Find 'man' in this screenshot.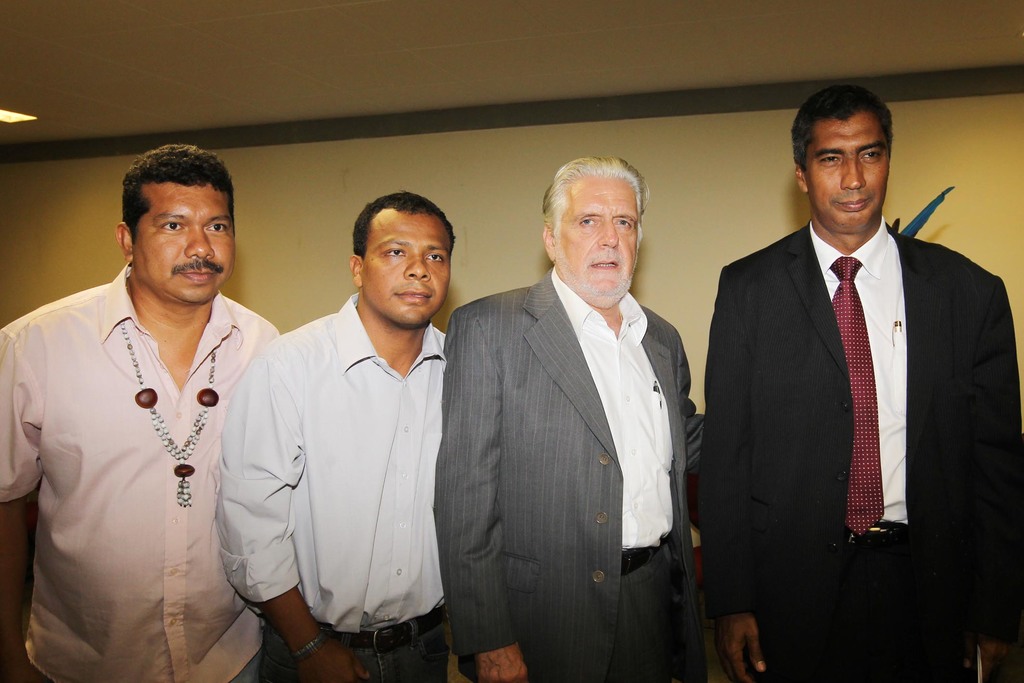
The bounding box for 'man' is 431, 152, 711, 682.
